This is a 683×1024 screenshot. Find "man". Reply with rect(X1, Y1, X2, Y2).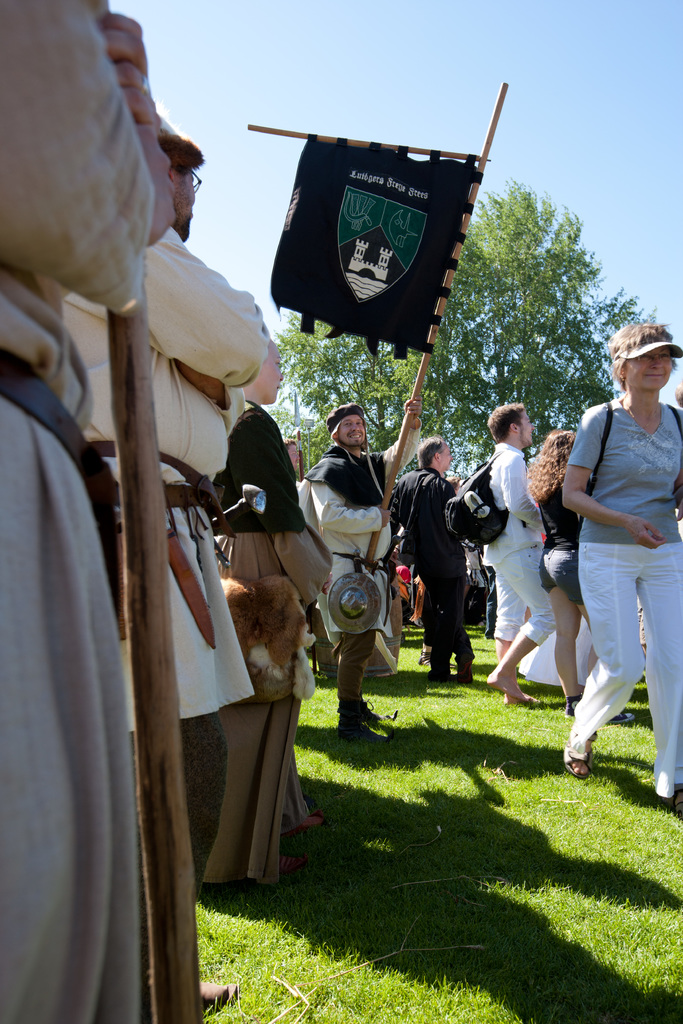
rect(408, 414, 492, 695).
